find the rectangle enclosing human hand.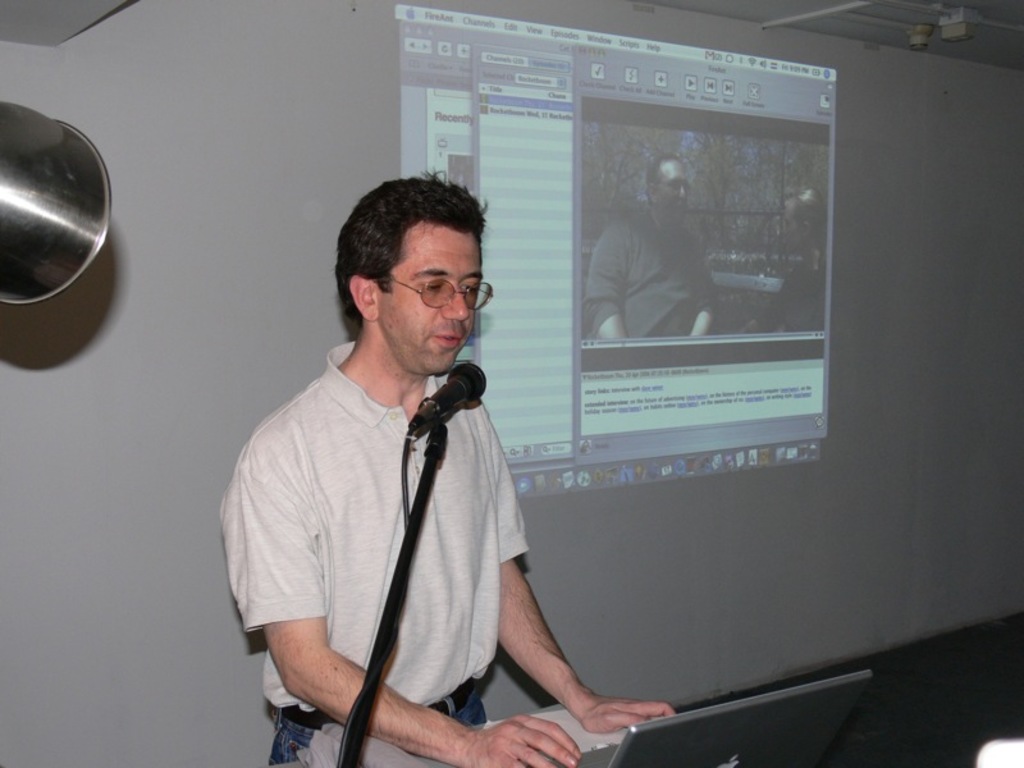
l=556, t=660, r=653, b=751.
